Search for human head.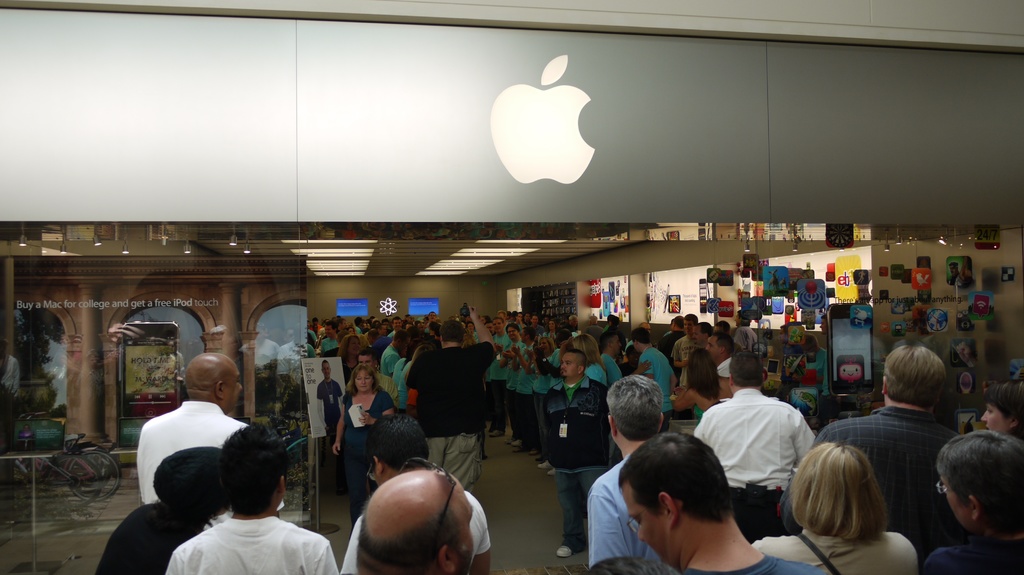
Found at (x1=936, y1=432, x2=1023, y2=535).
